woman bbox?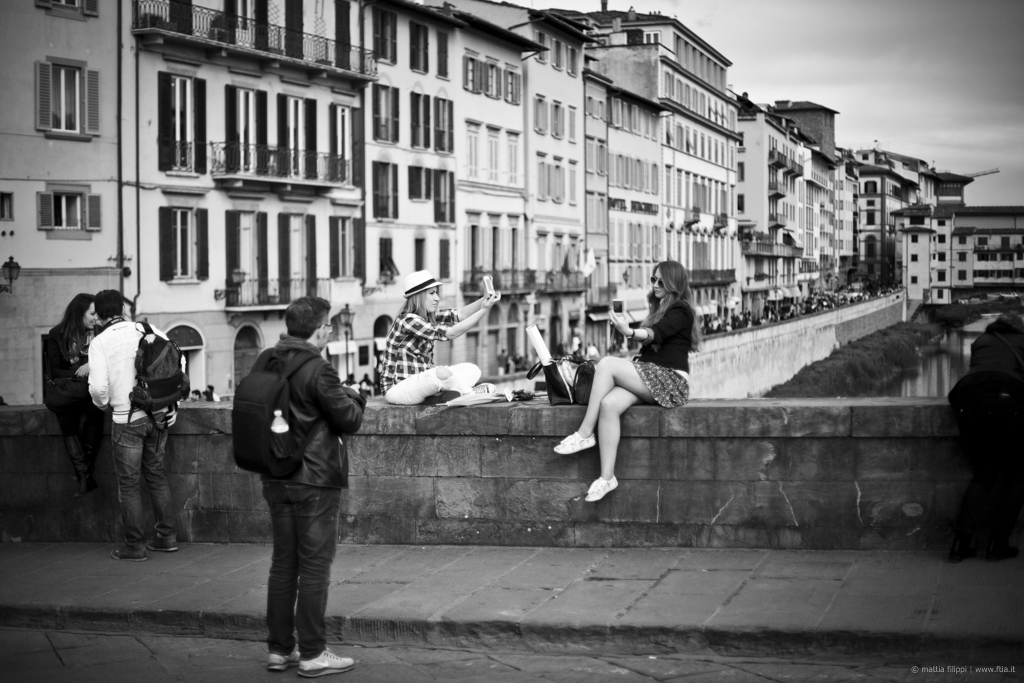
left=548, top=253, right=705, bottom=502
